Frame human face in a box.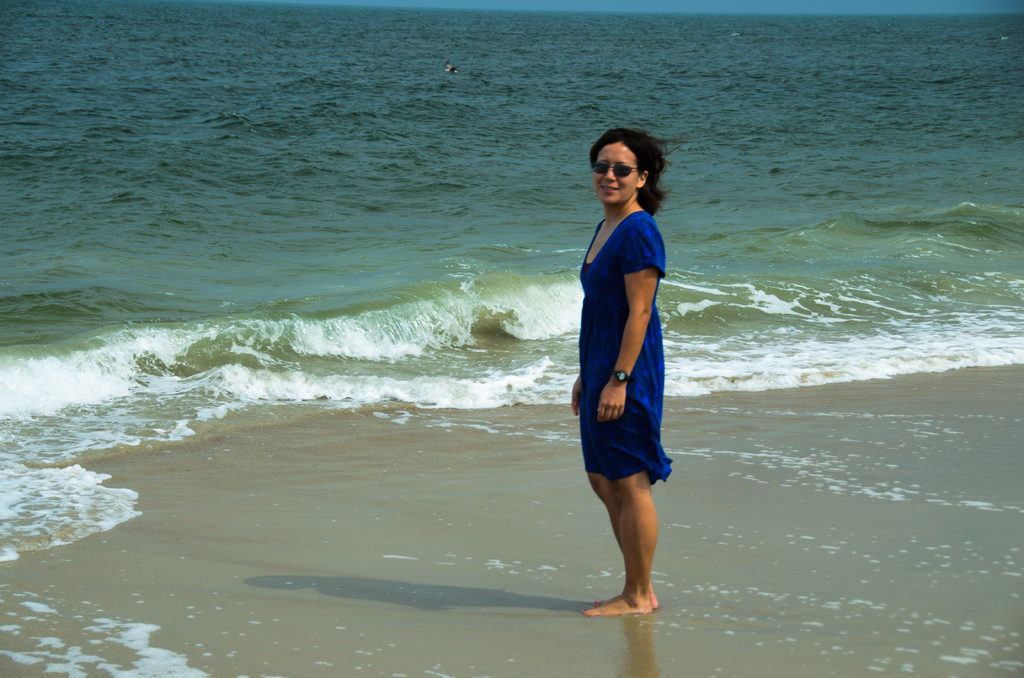
pyautogui.locateOnScreen(591, 147, 640, 206).
